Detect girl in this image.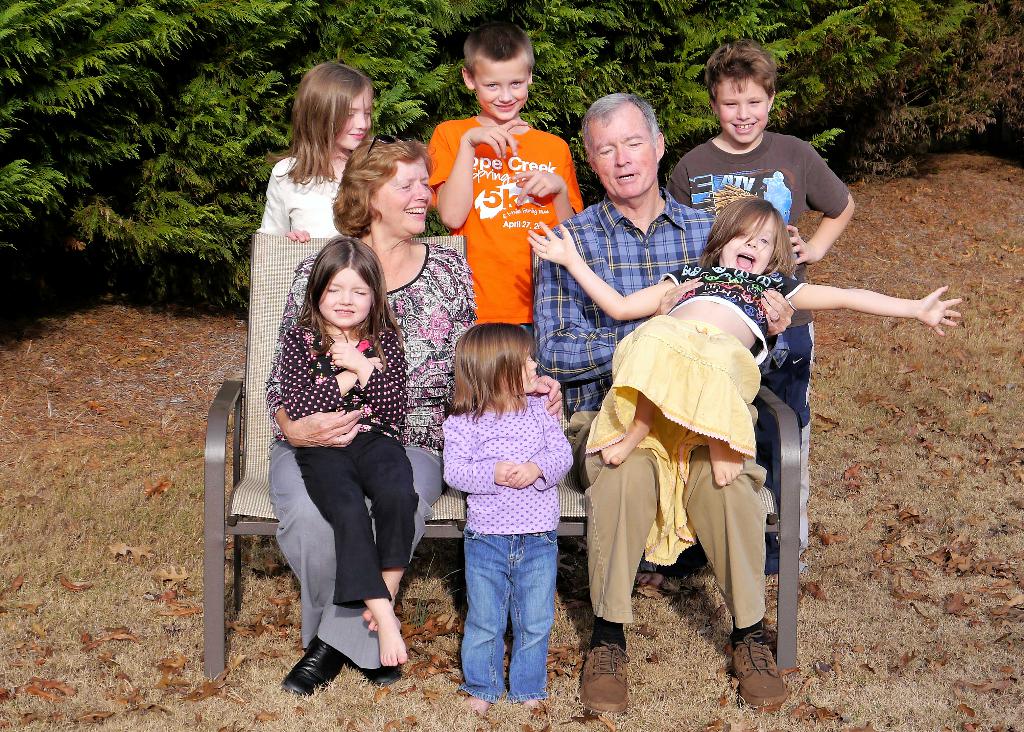
Detection: bbox=[285, 236, 414, 670].
